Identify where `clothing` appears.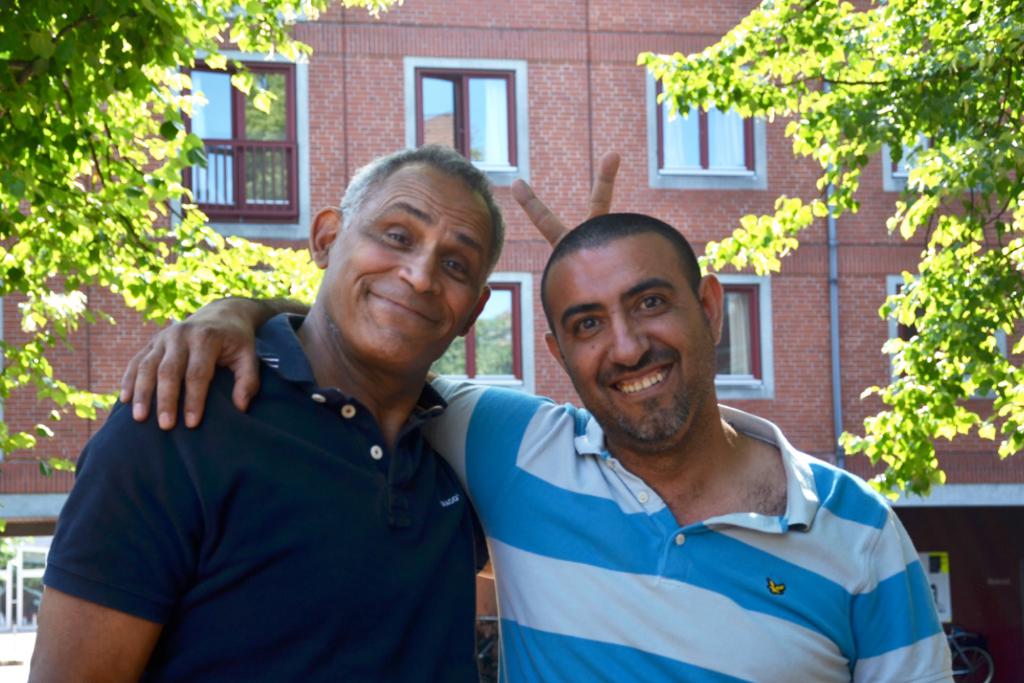
Appears at bbox=(46, 315, 486, 682).
